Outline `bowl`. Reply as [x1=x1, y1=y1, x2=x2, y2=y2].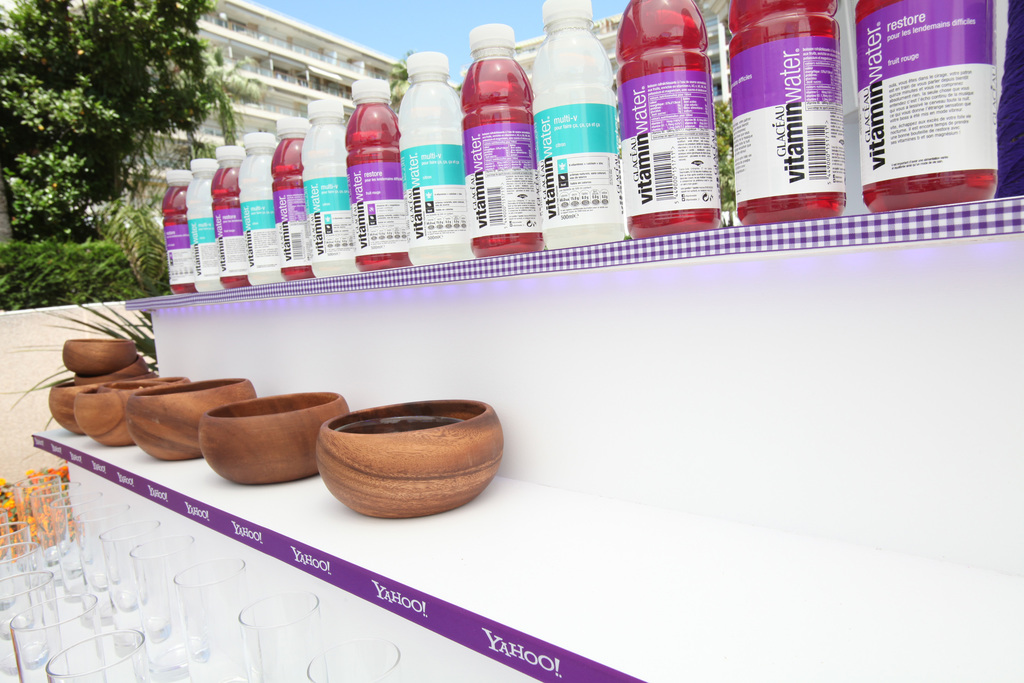
[x1=49, y1=368, x2=158, y2=436].
